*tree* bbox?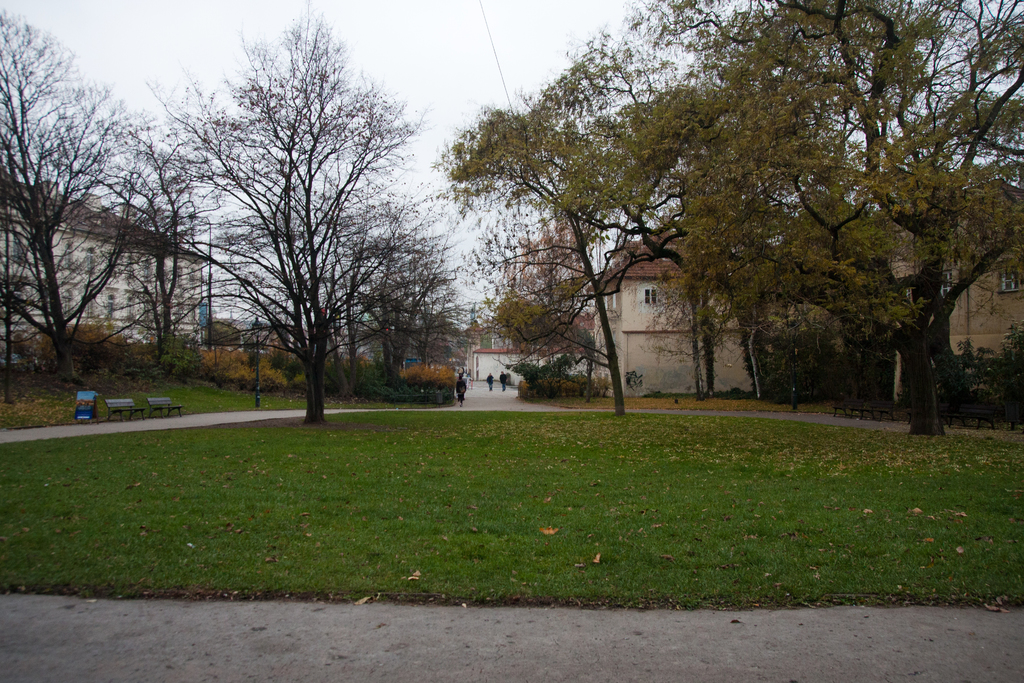
209 312 257 347
